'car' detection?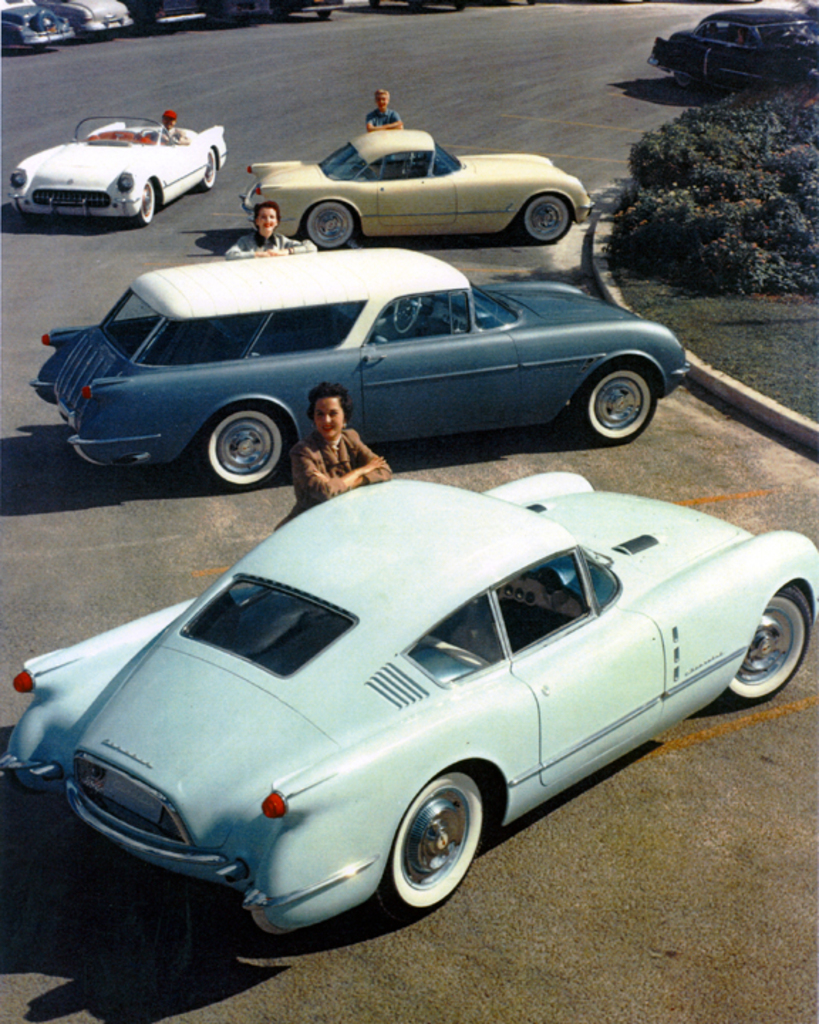
region(0, 474, 818, 929)
